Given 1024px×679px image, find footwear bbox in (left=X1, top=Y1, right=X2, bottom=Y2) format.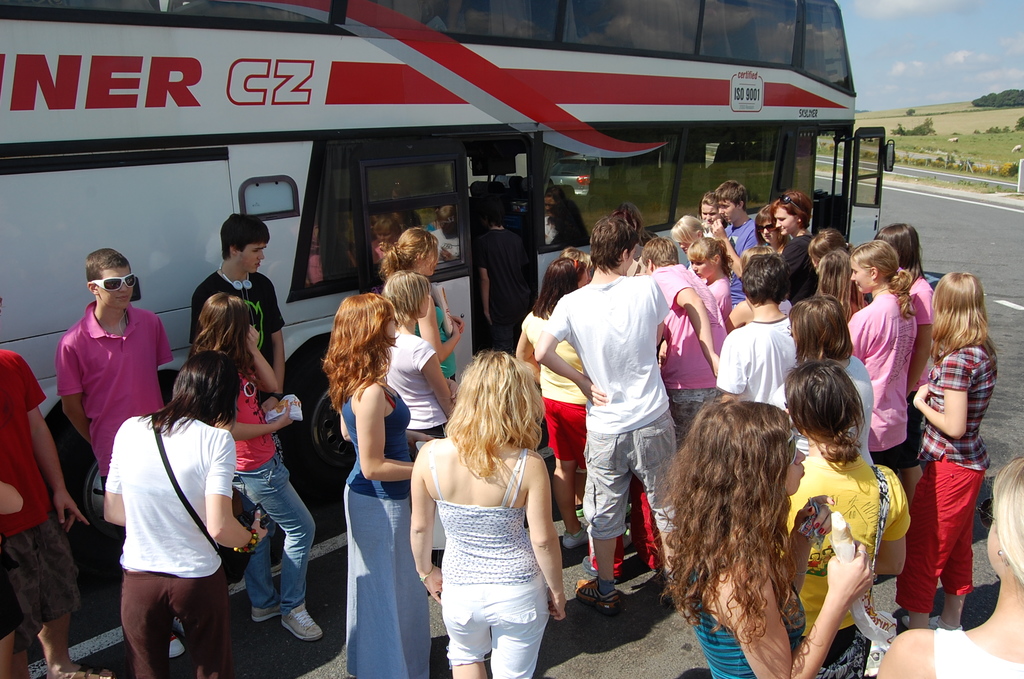
(left=900, top=616, right=913, bottom=628).
